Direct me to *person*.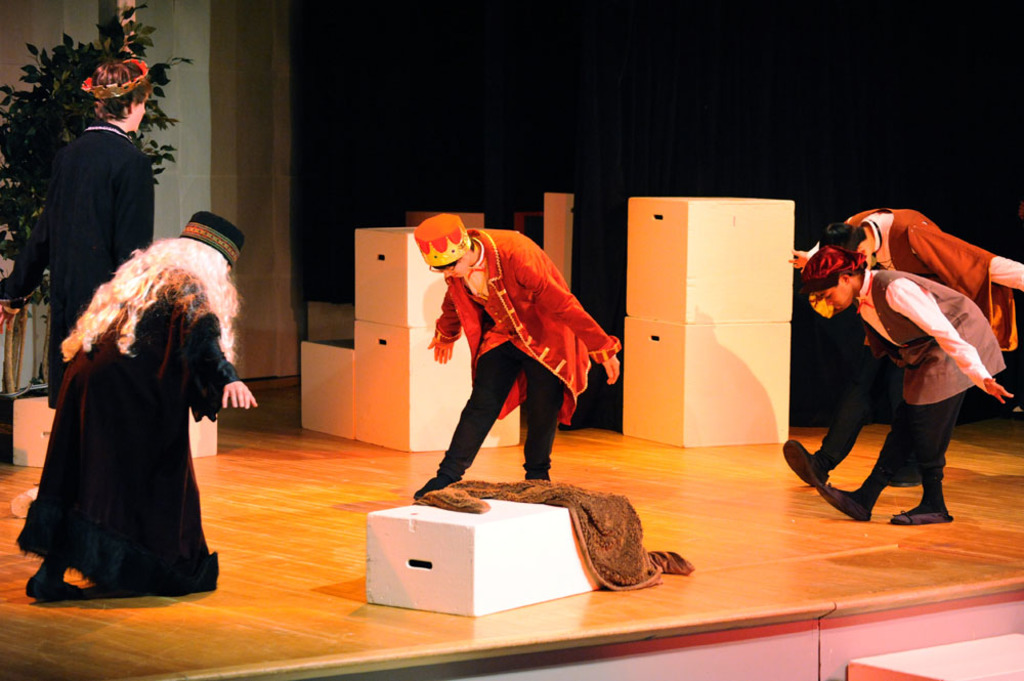
Direction: select_region(417, 200, 614, 502).
